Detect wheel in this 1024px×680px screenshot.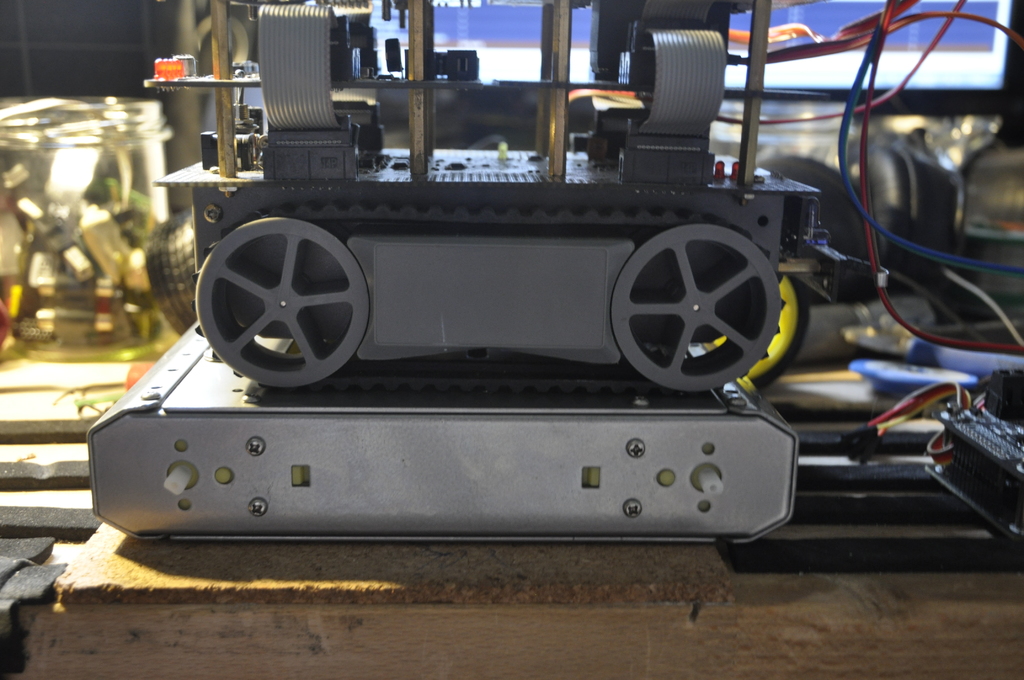
Detection: detection(599, 213, 781, 394).
